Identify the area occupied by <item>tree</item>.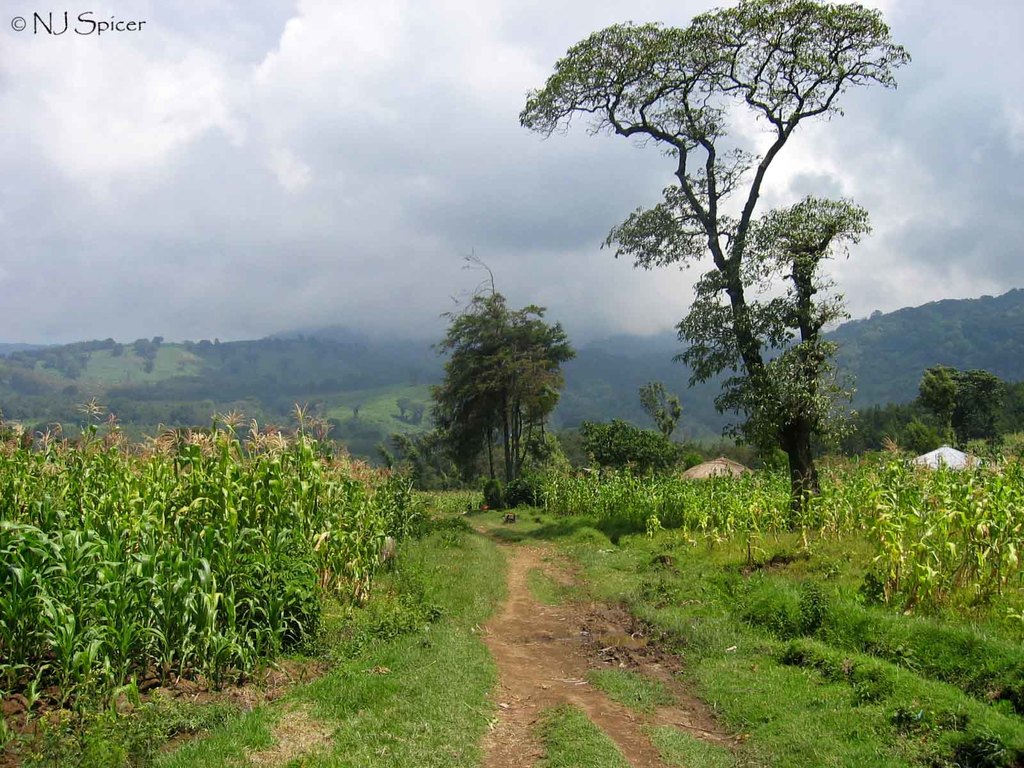
Area: rect(509, 0, 867, 536).
